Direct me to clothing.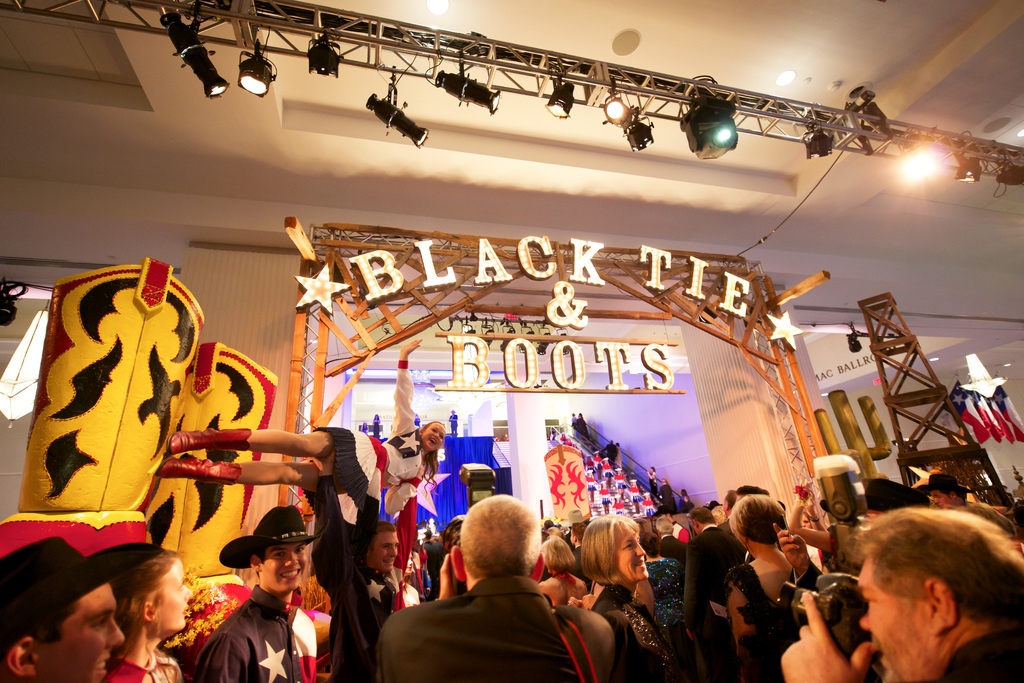
Direction: (x1=722, y1=516, x2=738, y2=542).
